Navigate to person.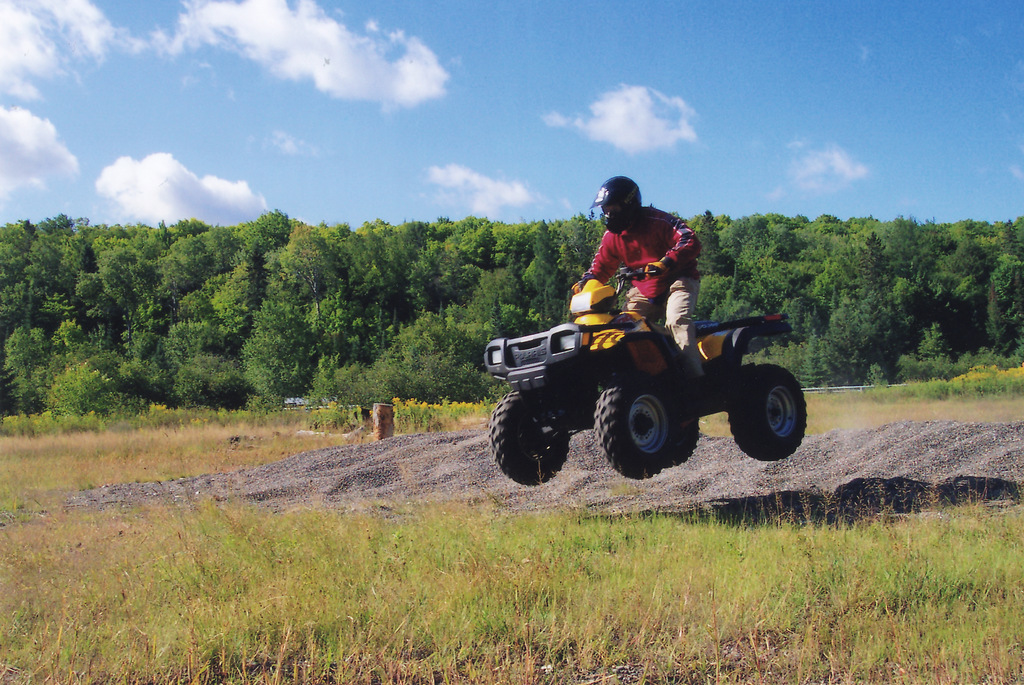
Navigation target: <box>563,172,715,375</box>.
